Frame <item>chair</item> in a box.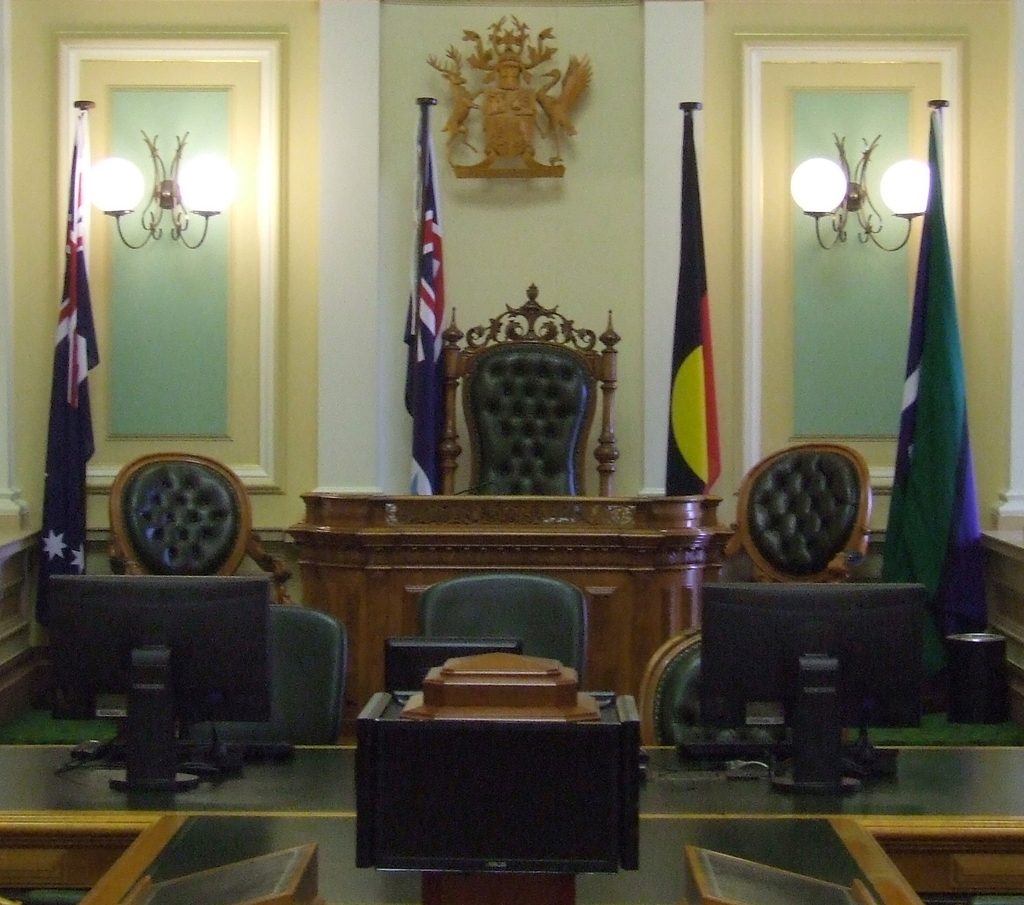
(174, 601, 353, 756).
